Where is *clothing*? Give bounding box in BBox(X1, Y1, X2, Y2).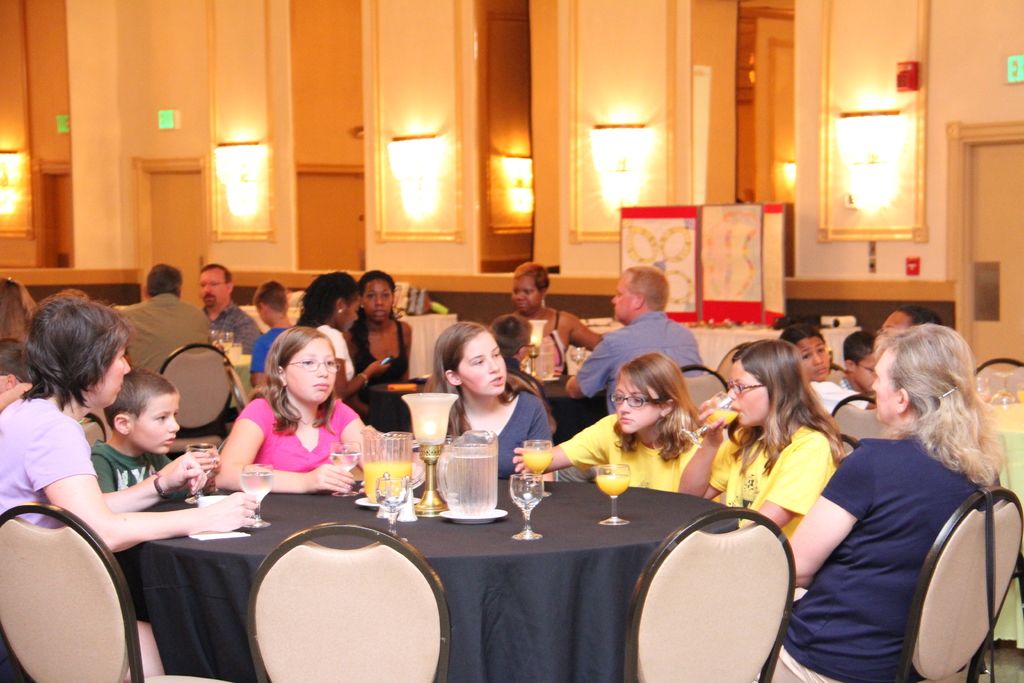
BBox(798, 377, 870, 418).
